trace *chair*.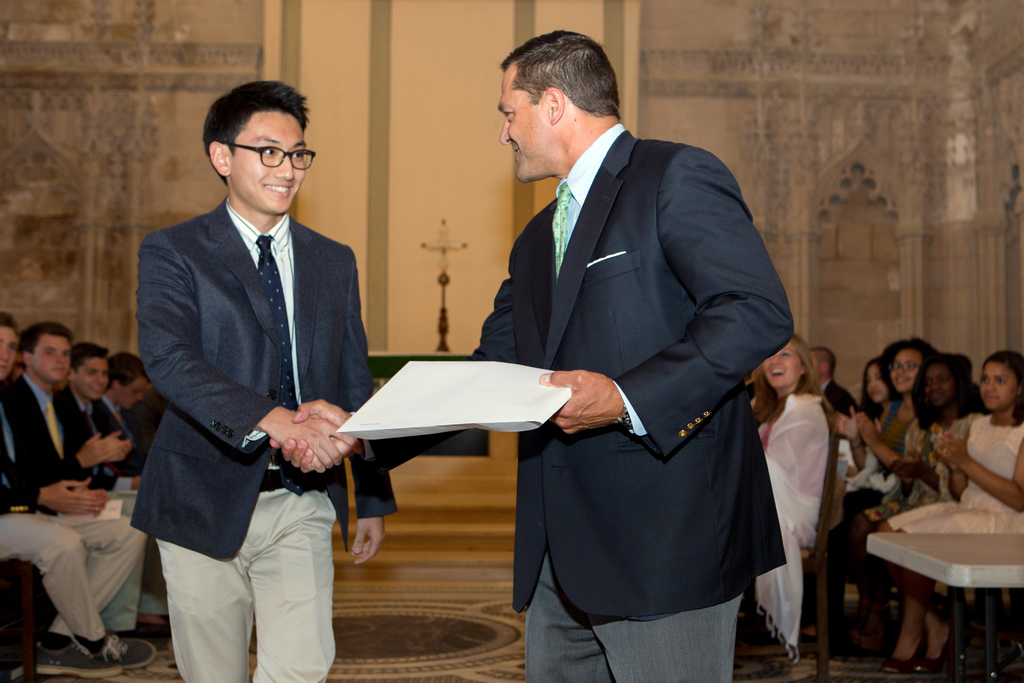
Traced to <box>732,434,837,682</box>.
